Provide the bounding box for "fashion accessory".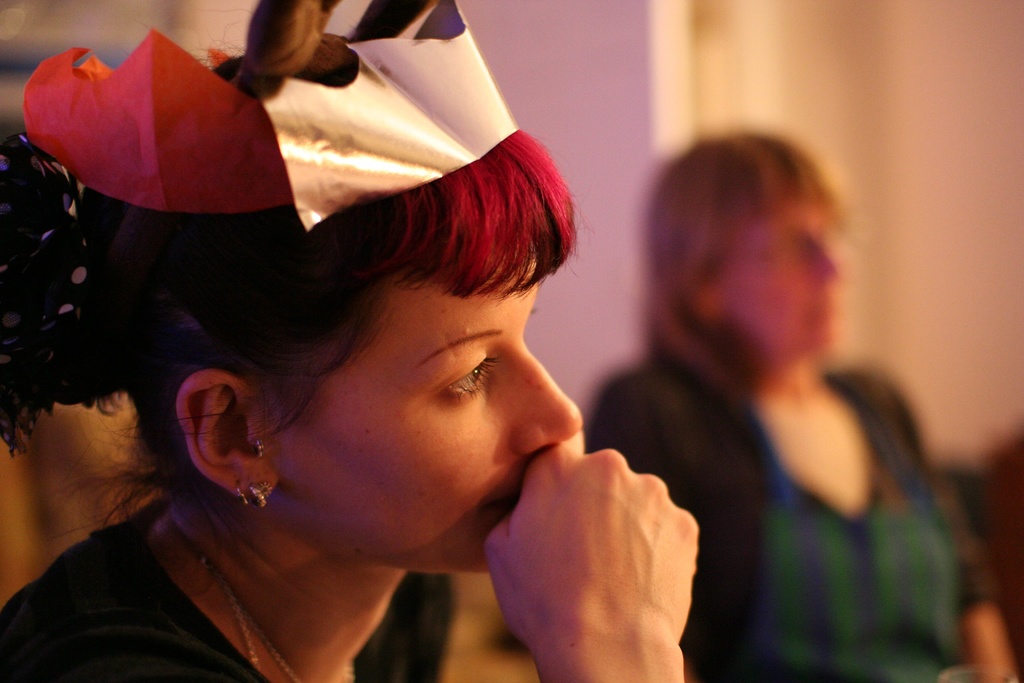
BBox(236, 477, 241, 501).
